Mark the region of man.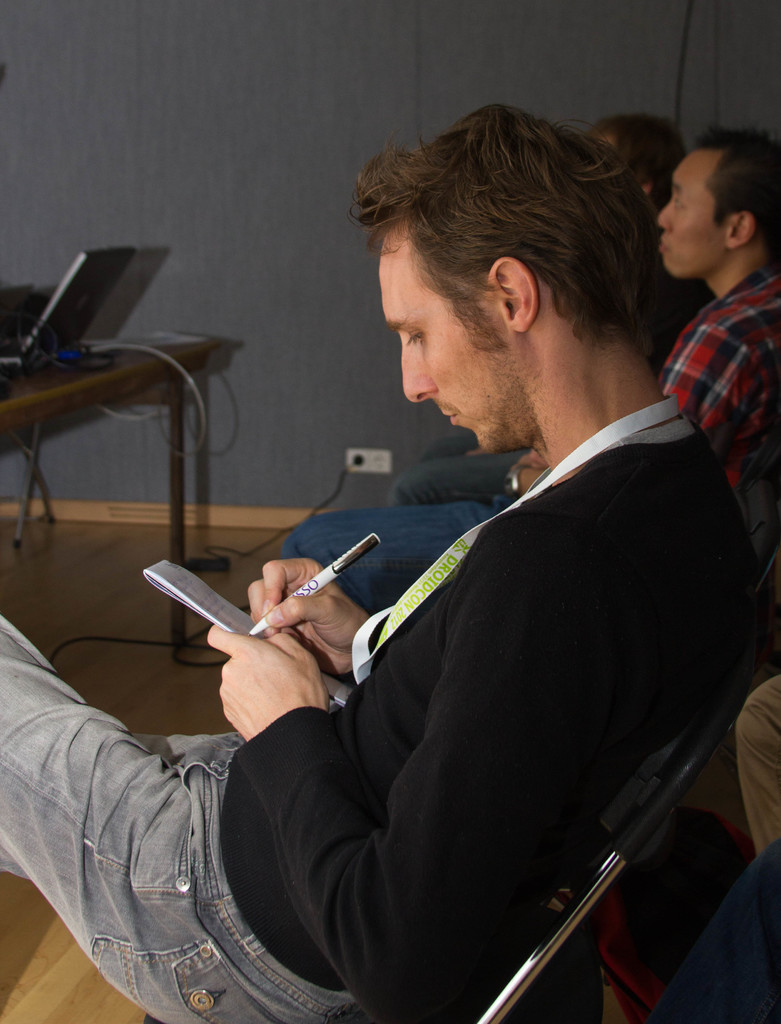
Region: detection(0, 102, 759, 1022).
